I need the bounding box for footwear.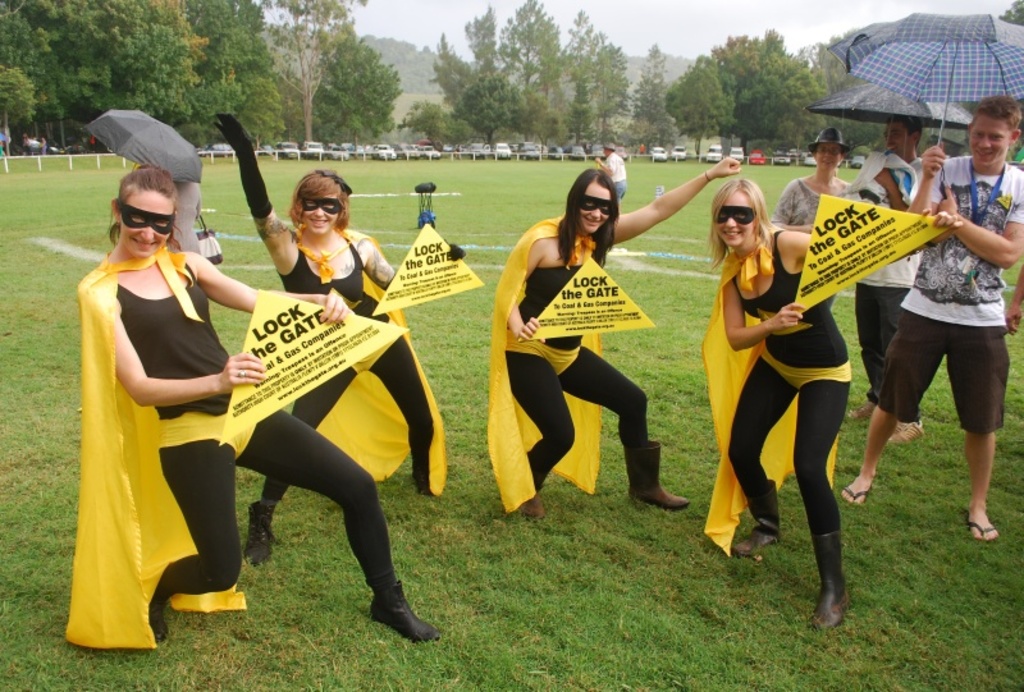
Here it is: bbox=(367, 577, 436, 645).
